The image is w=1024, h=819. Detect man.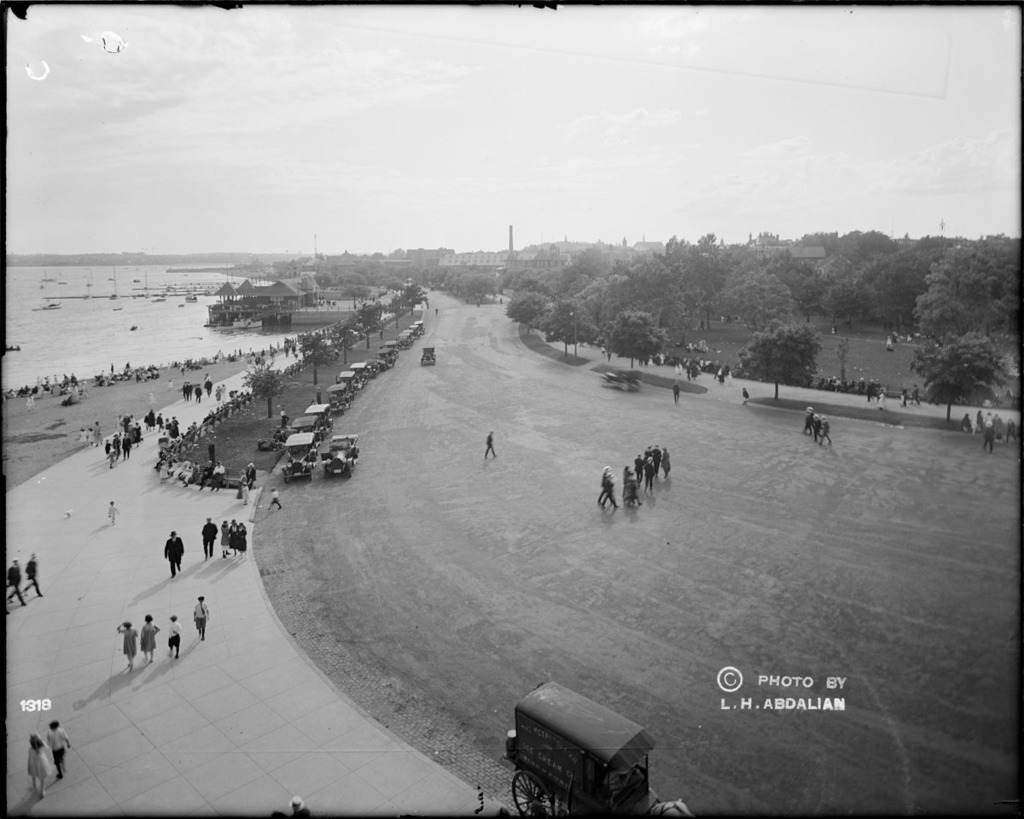
Detection: (601,475,620,508).
